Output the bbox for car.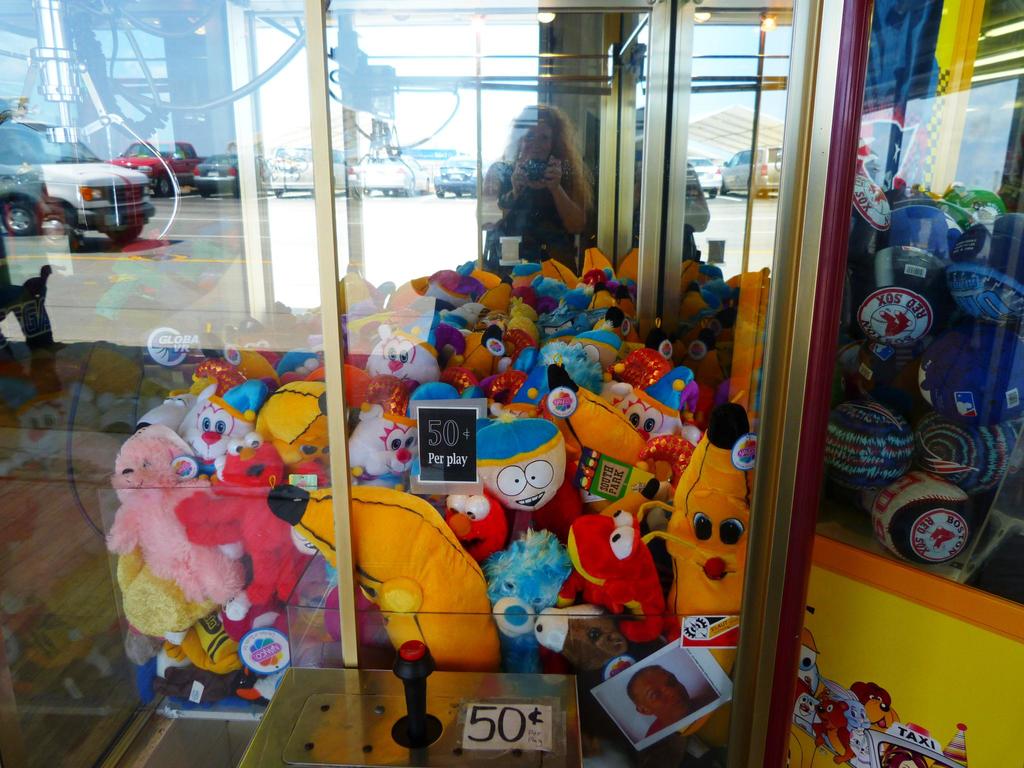
select_region(269, 147, 349, 196).
